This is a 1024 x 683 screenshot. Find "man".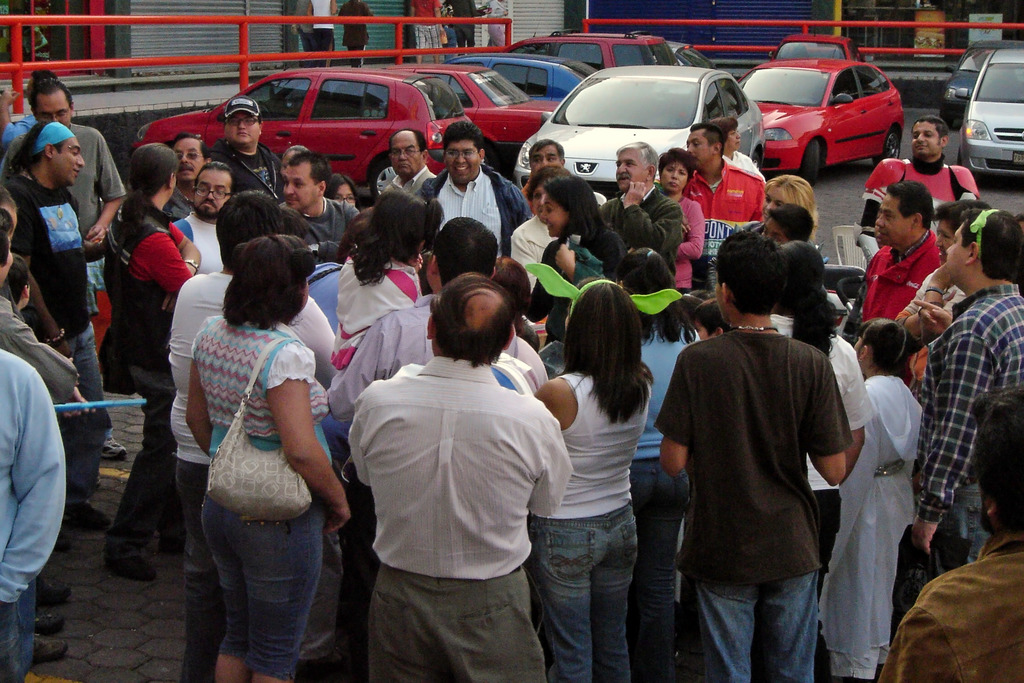
Bounding box: detection(164, 185, 346, 682).
